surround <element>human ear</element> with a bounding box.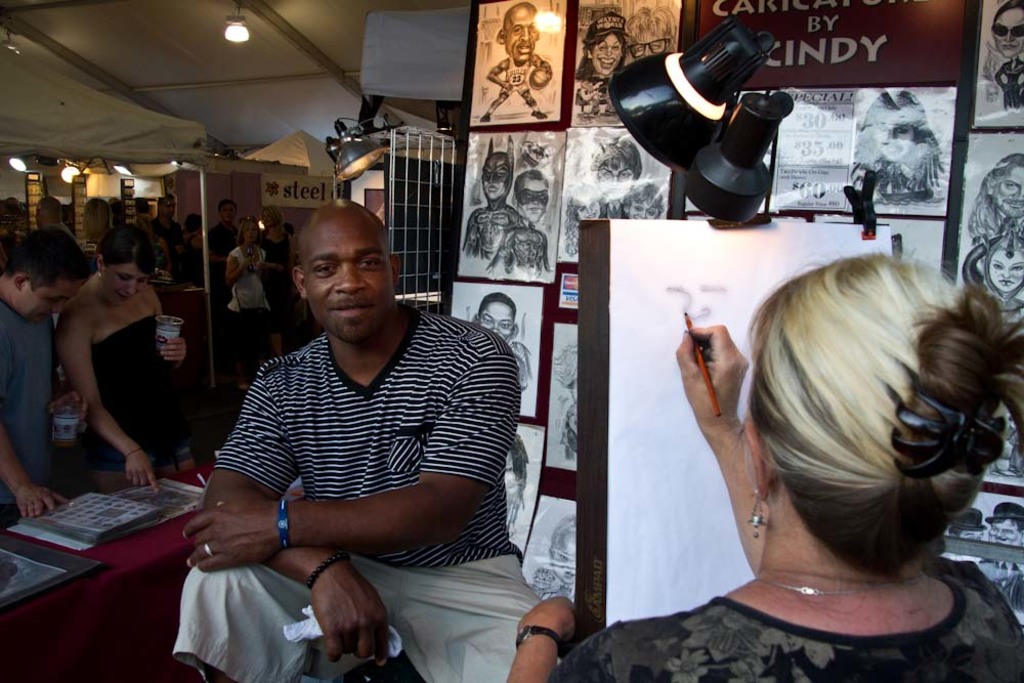
<bbox>746, 419, 775, 499</bbox>.
